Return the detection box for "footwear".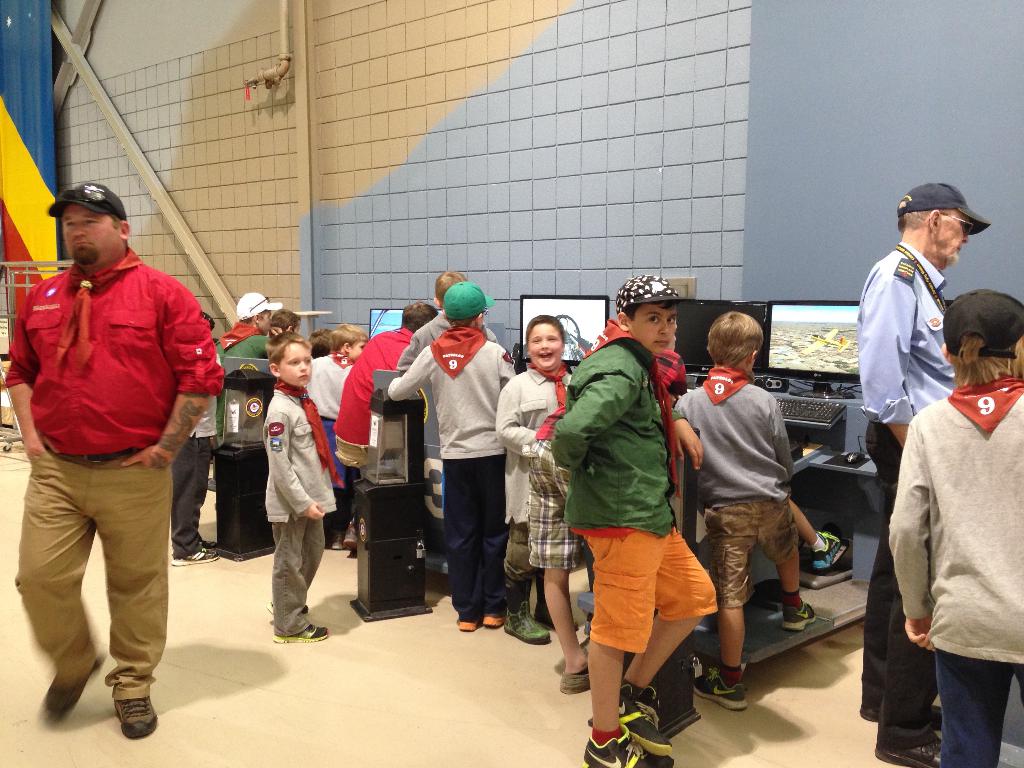
x1=876 y1=739 x2=941 y2=767.
